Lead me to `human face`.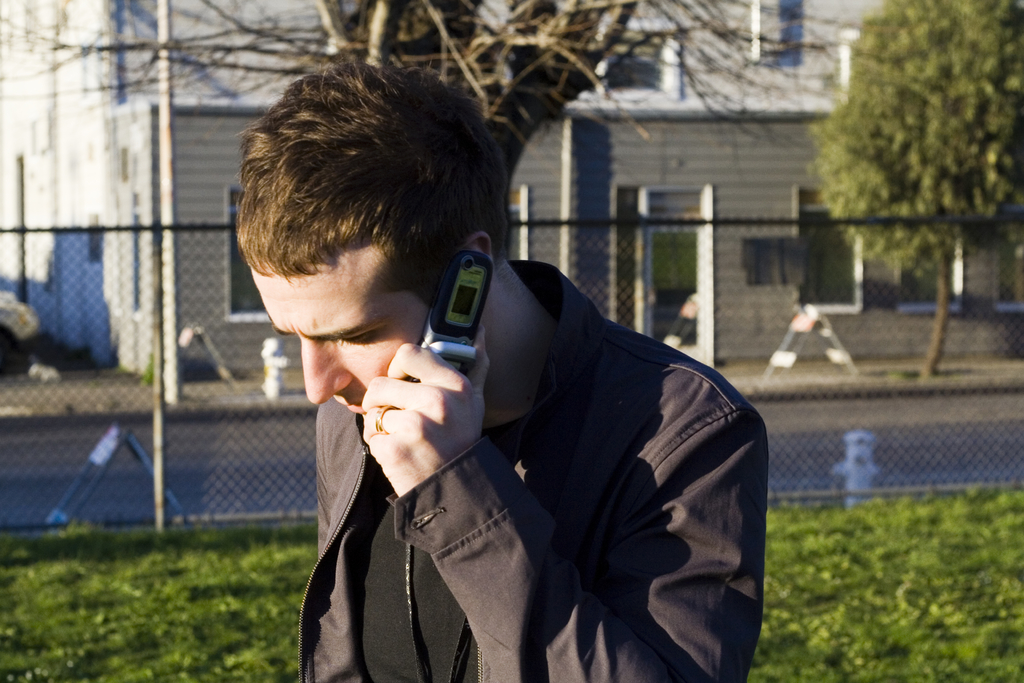
Lead to region(252, 247, 428, 415).
